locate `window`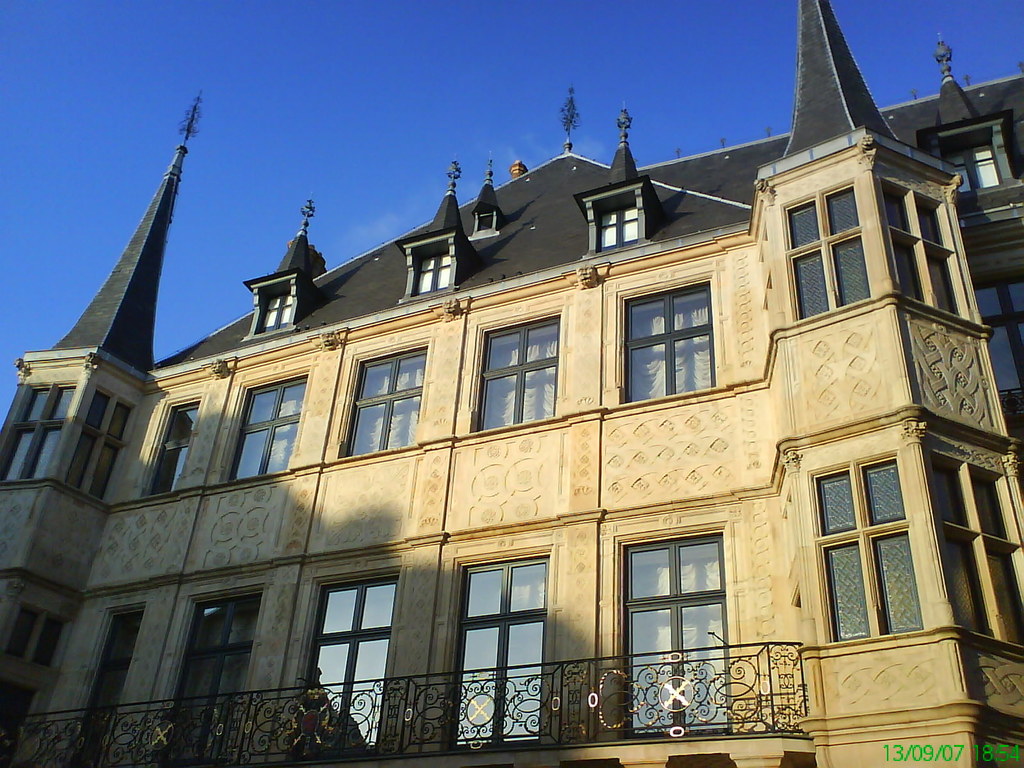
region(944, 127, 1000, 196)
